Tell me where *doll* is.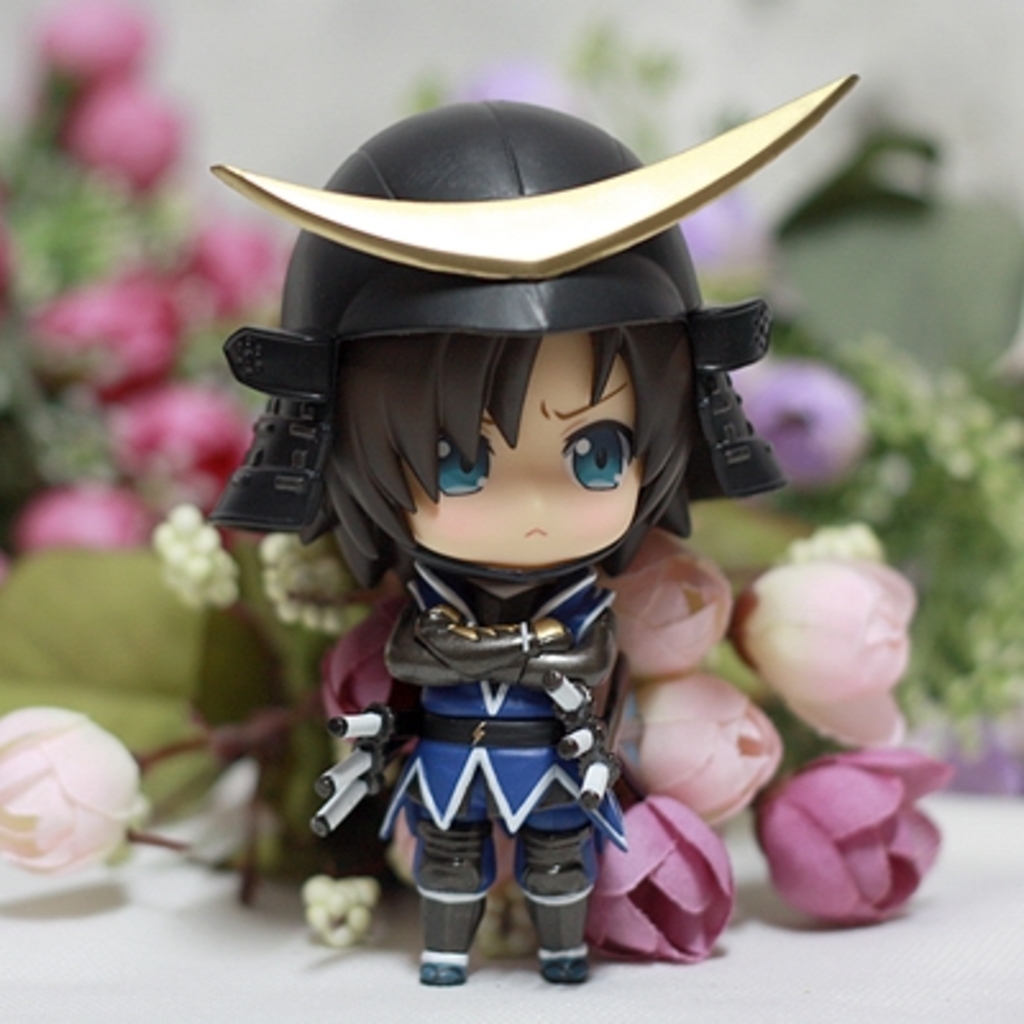
*doll* is at {"left": 220, "top": 95, "right": 850, "bottom": 1004}.
